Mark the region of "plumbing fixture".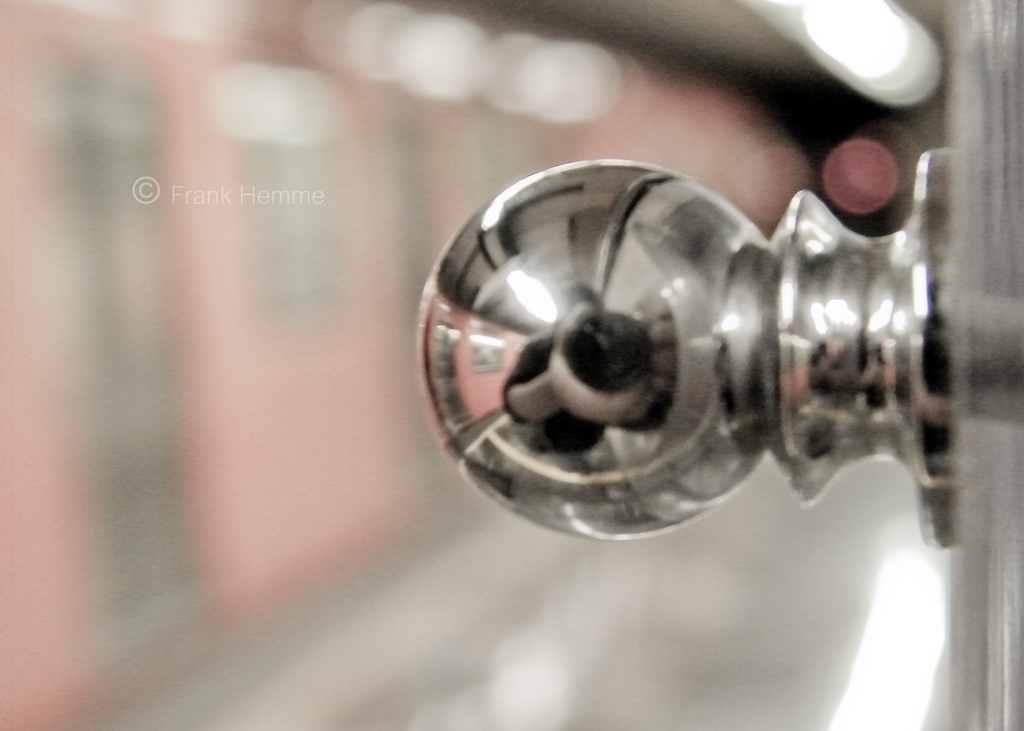
Region: 416 151 975 520.
